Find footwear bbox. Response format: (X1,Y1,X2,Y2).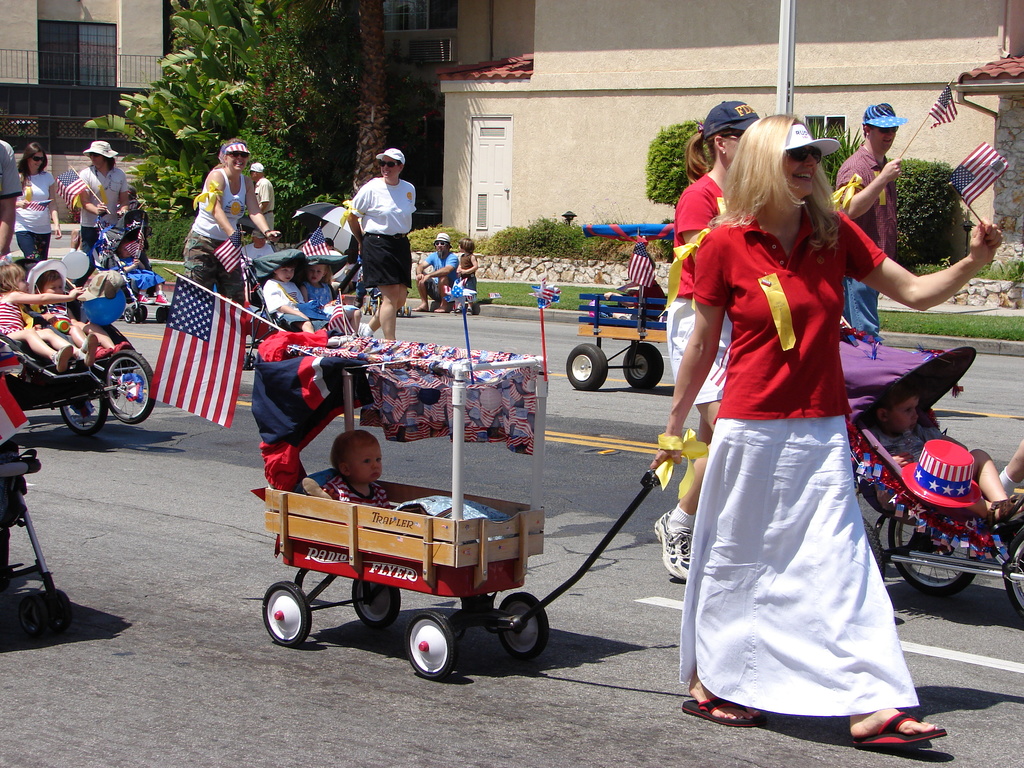
(410,305,426,313).
